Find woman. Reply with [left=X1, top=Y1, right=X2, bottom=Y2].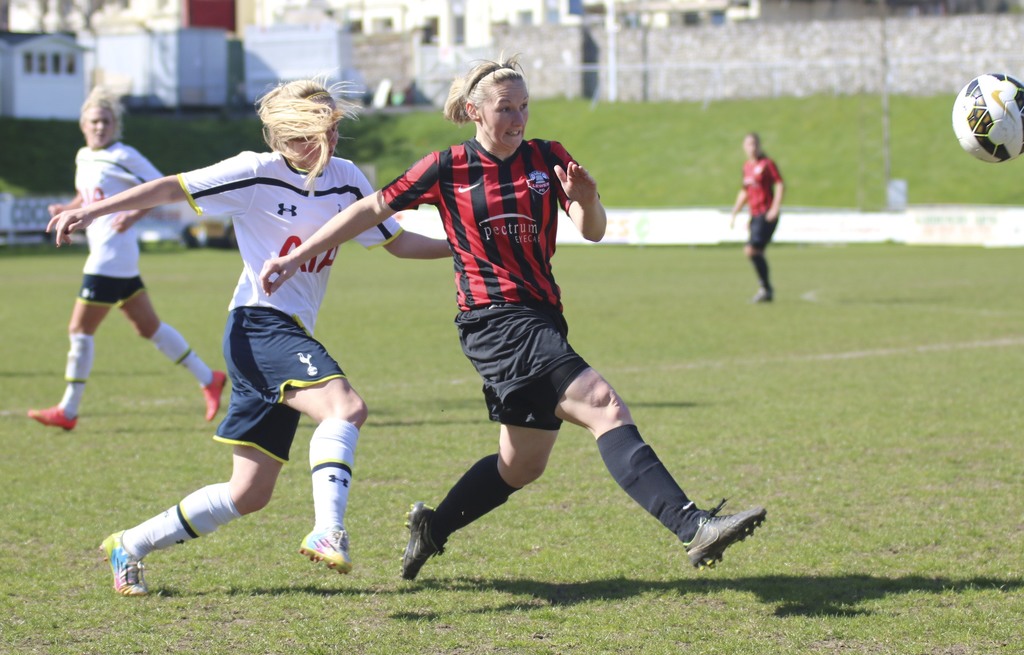
[left=43, top=79, right=457, bottom=592].
